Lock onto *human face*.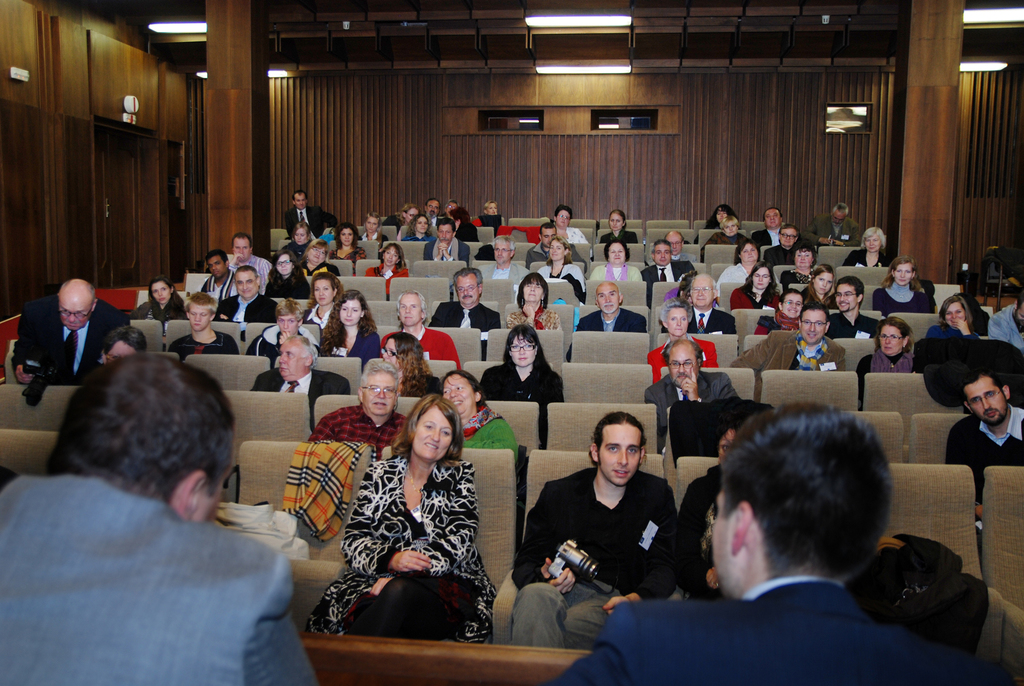
Locked: (left=447, top=200, right=456, bottom=209).
